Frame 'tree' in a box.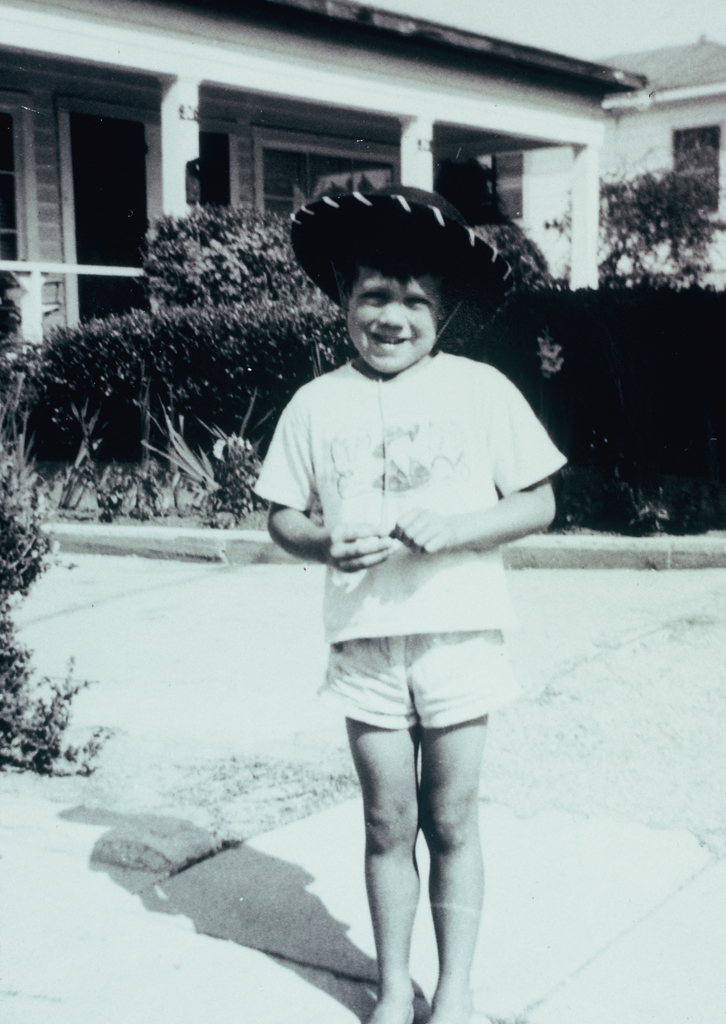
(144, 199, 325, 302).
